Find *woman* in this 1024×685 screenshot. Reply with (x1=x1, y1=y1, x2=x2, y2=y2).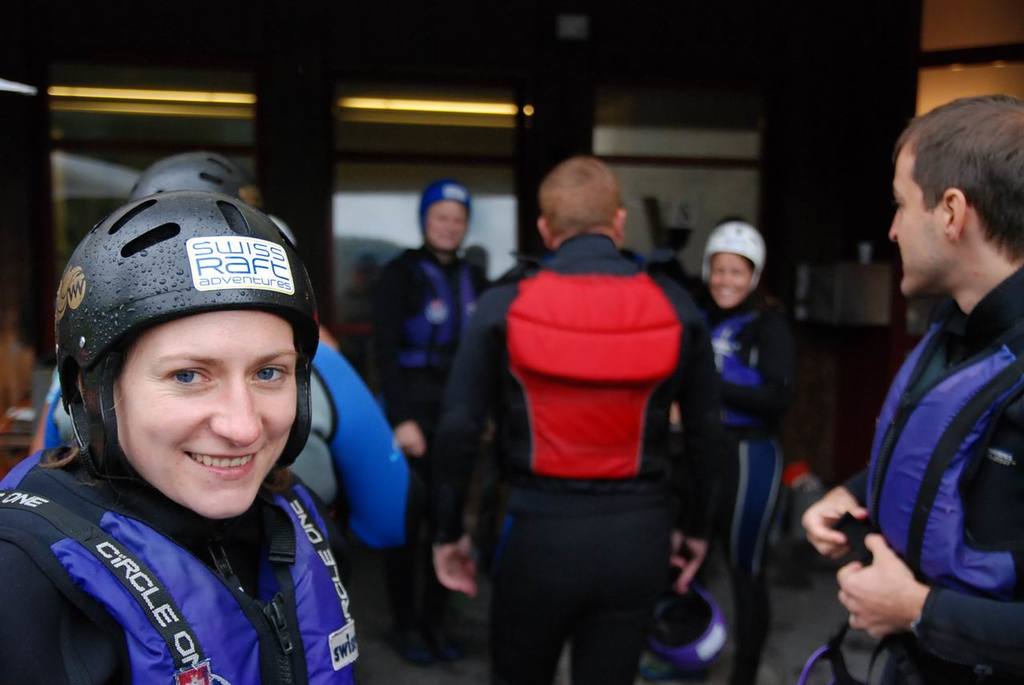
(x1=703, y1=224, x2=787, y2=684).
